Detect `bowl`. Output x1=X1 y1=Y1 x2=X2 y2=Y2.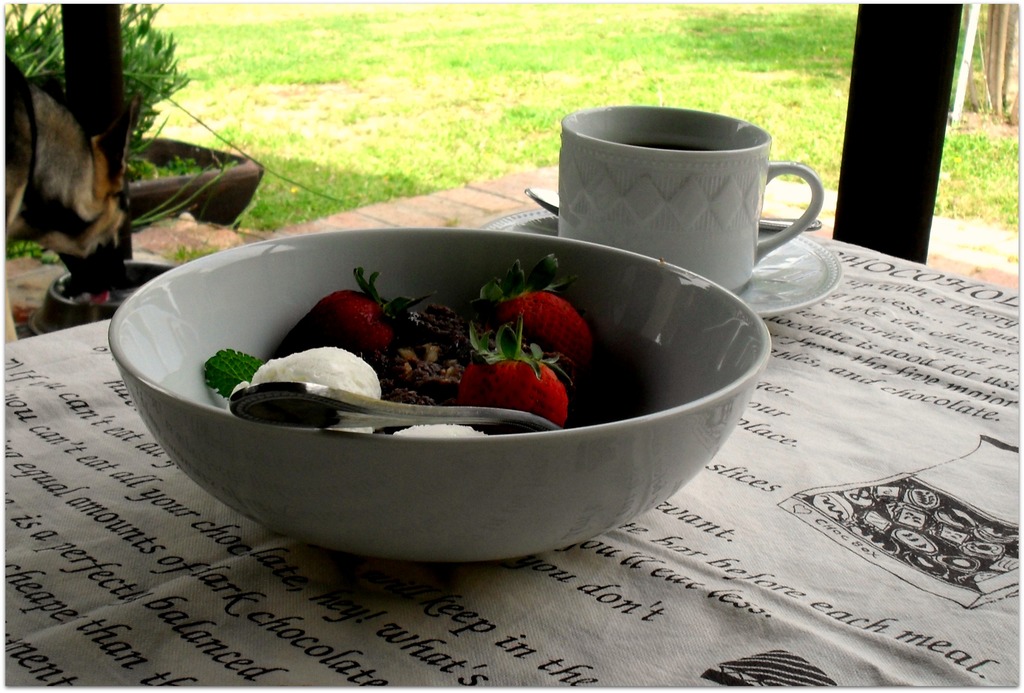
x1=113 y1=228 x2=771 y2=566.
